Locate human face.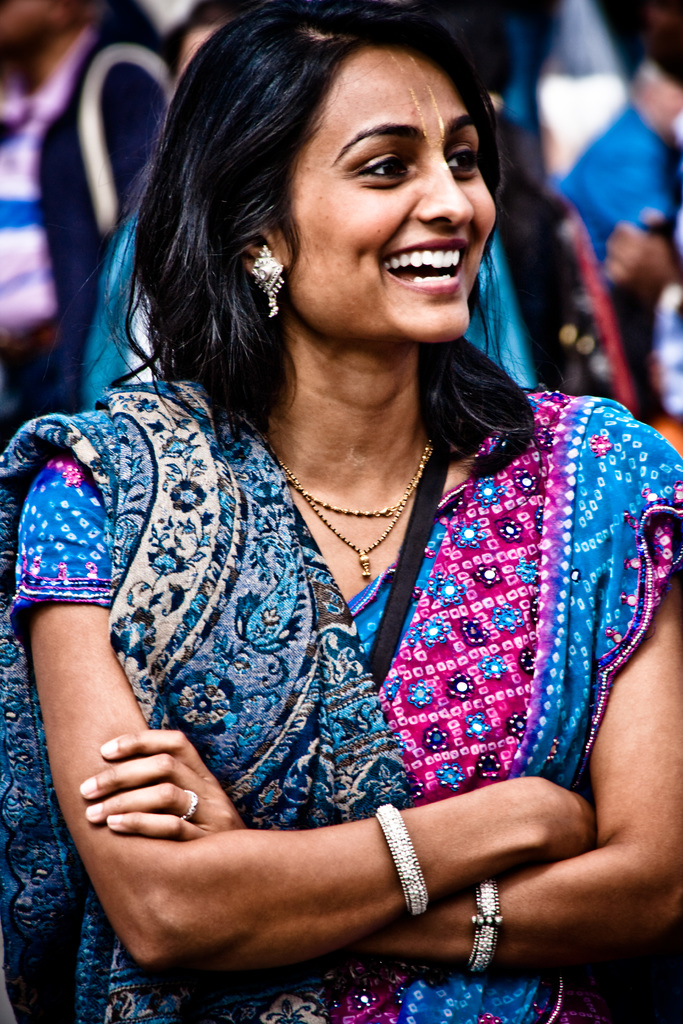
Bounding box: bbox=[277, 47, 495, 342].
